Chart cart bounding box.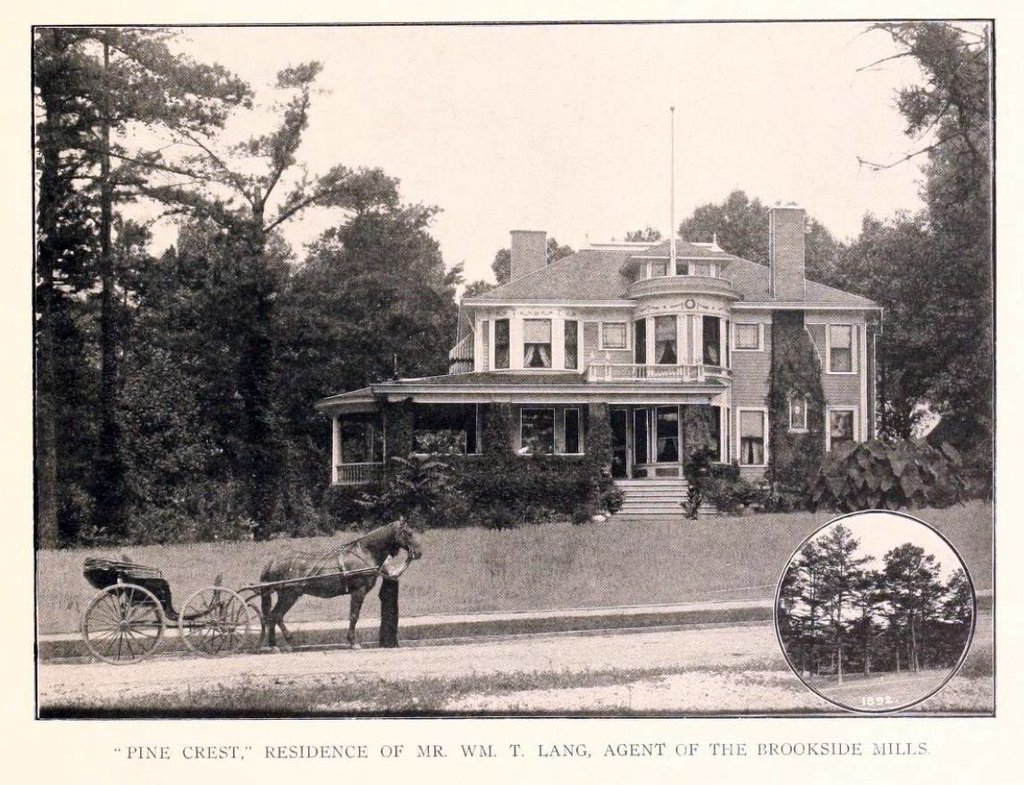
Charted: (84, 559, 390, 664).
